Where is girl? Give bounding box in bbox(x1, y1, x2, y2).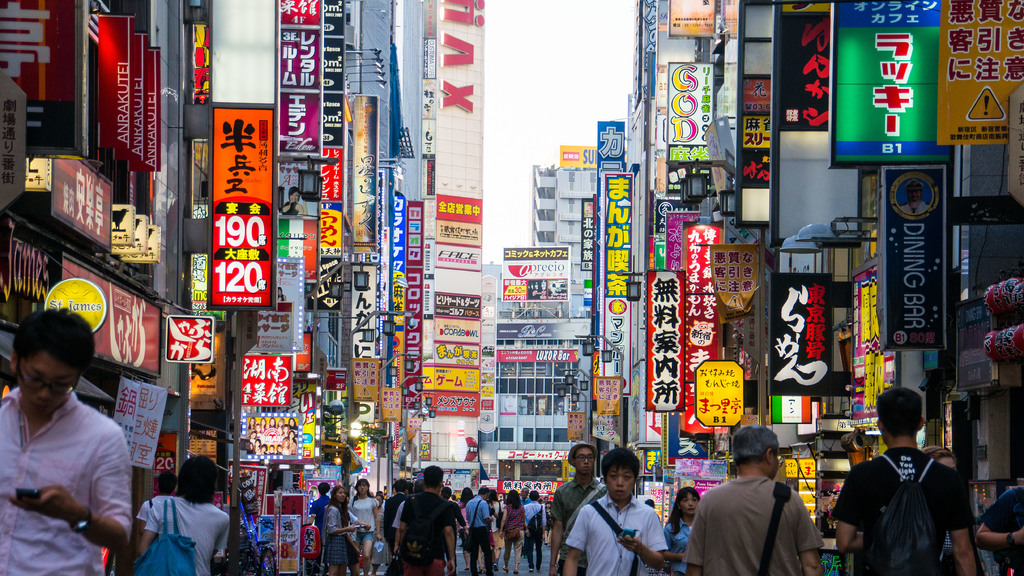
bbox(136, 454, 229, 575).
